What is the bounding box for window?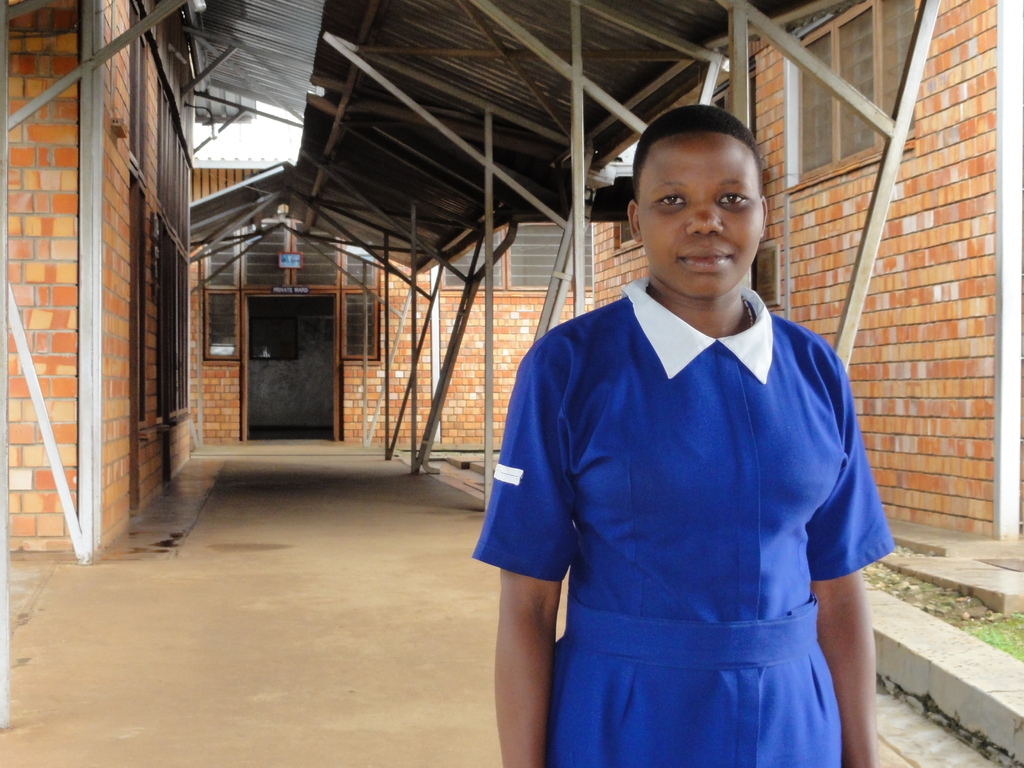
200:291:240:356.
